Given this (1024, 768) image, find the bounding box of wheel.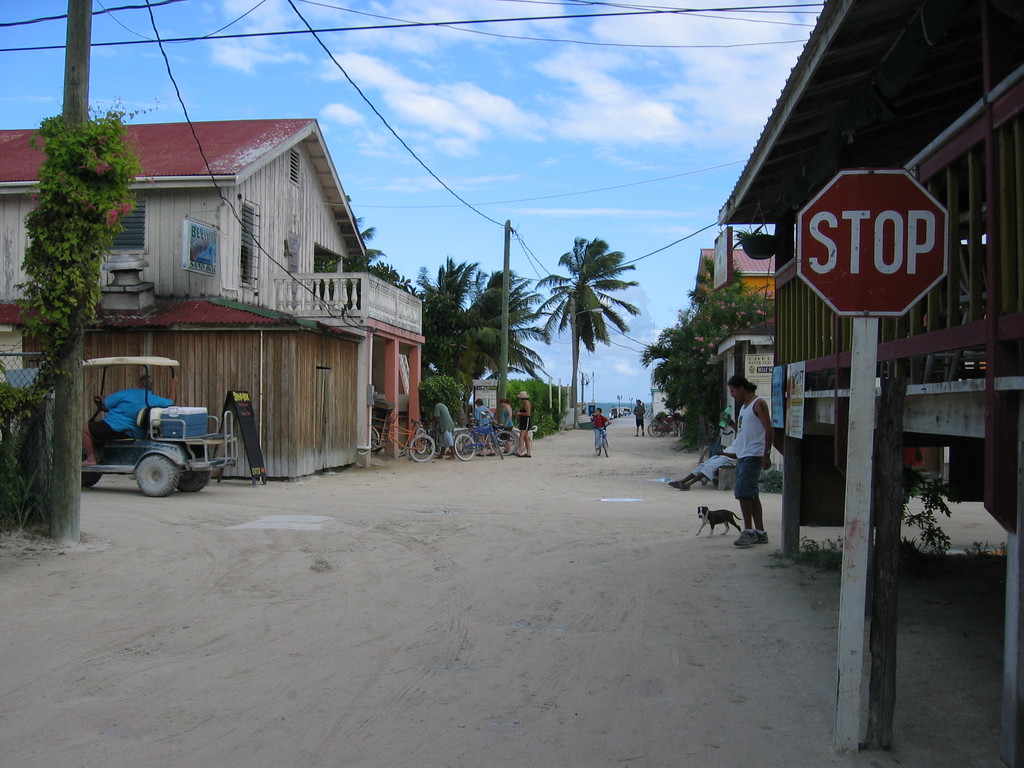
pyautogui.locateOnScreen(509, 430, 525, 452).
